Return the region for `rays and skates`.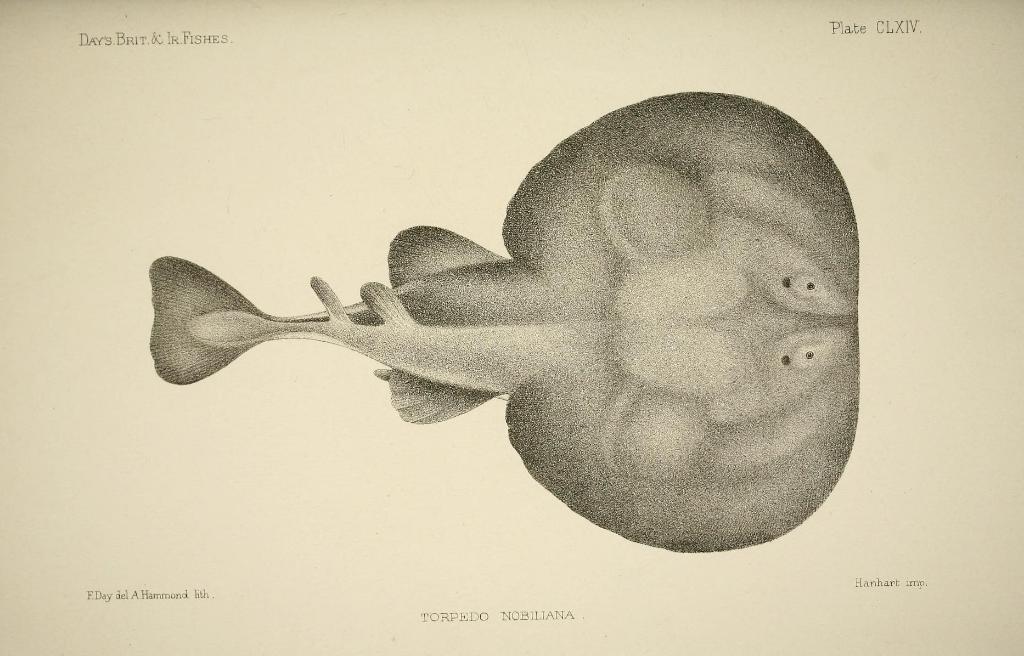
{"x1": 147, "y1": 90, "x2": 861, "y2": 552}.
